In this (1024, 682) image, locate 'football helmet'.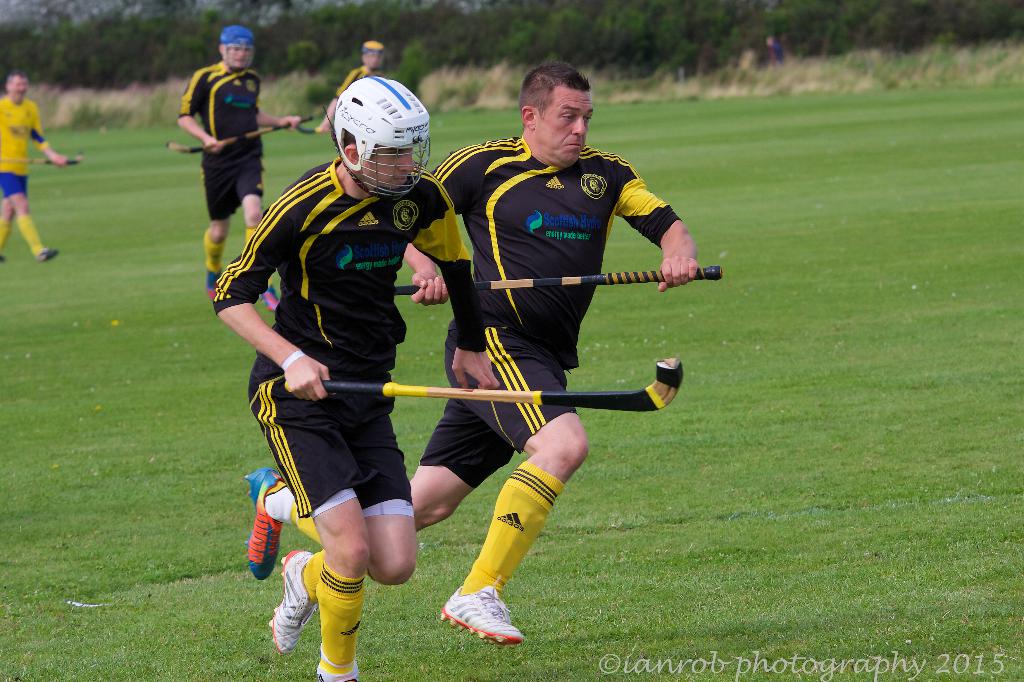
Bounding box: (214, 26, 254, 74).
